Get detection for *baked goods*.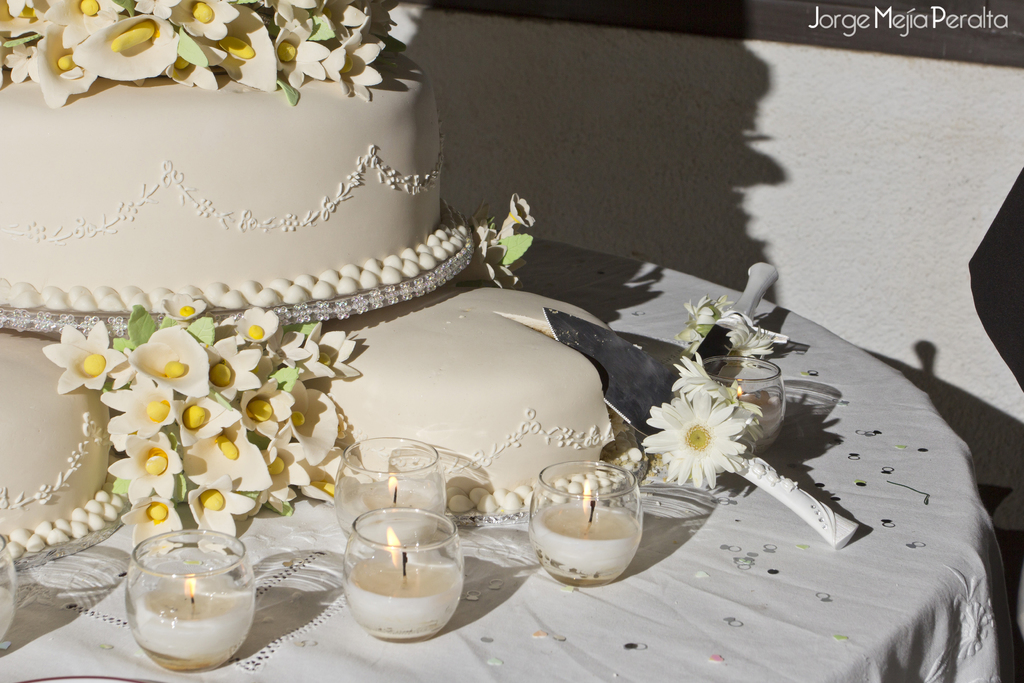
Detection: 0 0 628 561.
